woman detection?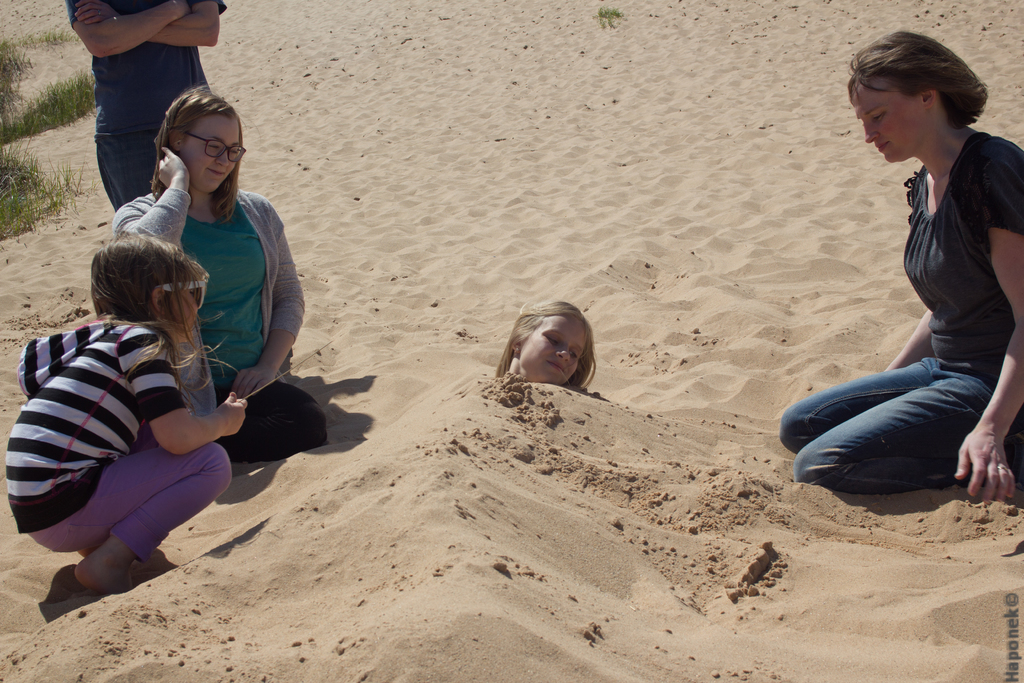
111/88/330/468
